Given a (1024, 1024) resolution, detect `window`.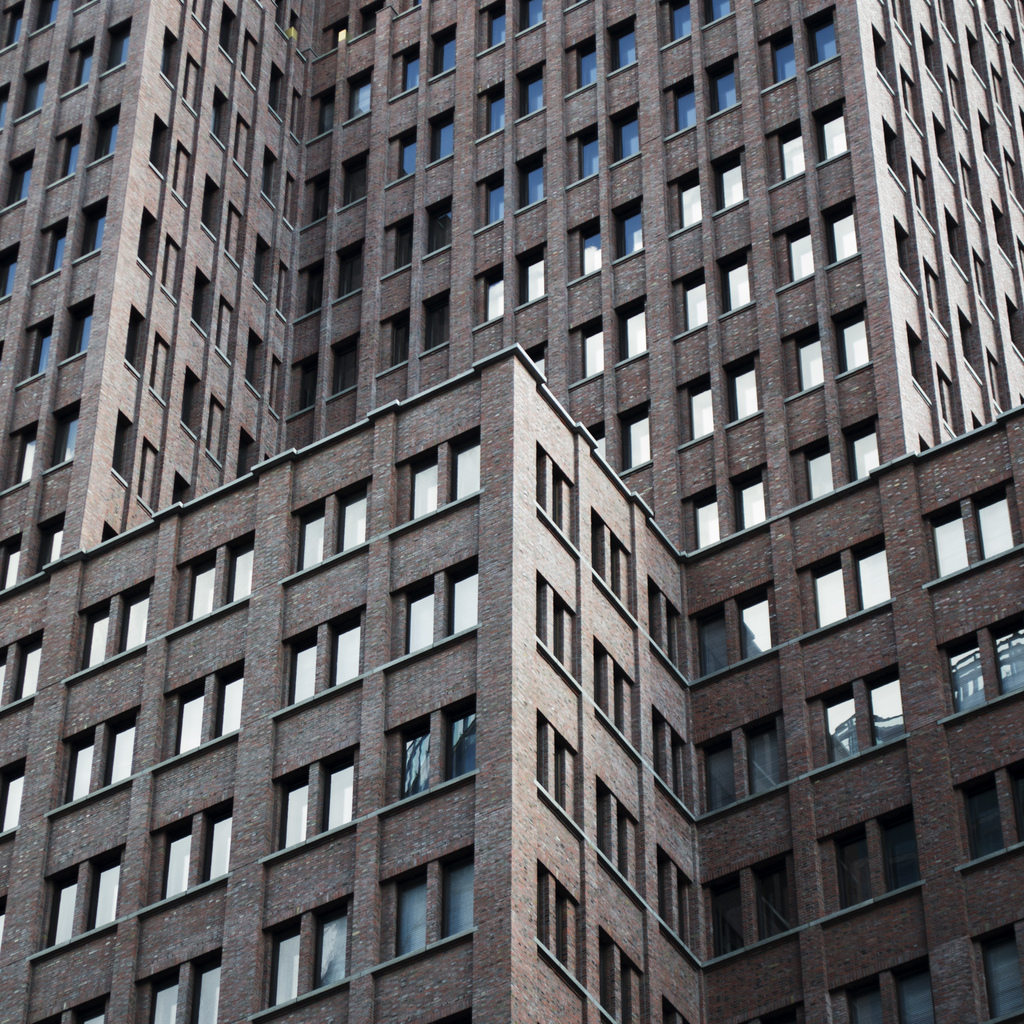
region(164, 659, 252, 767).
